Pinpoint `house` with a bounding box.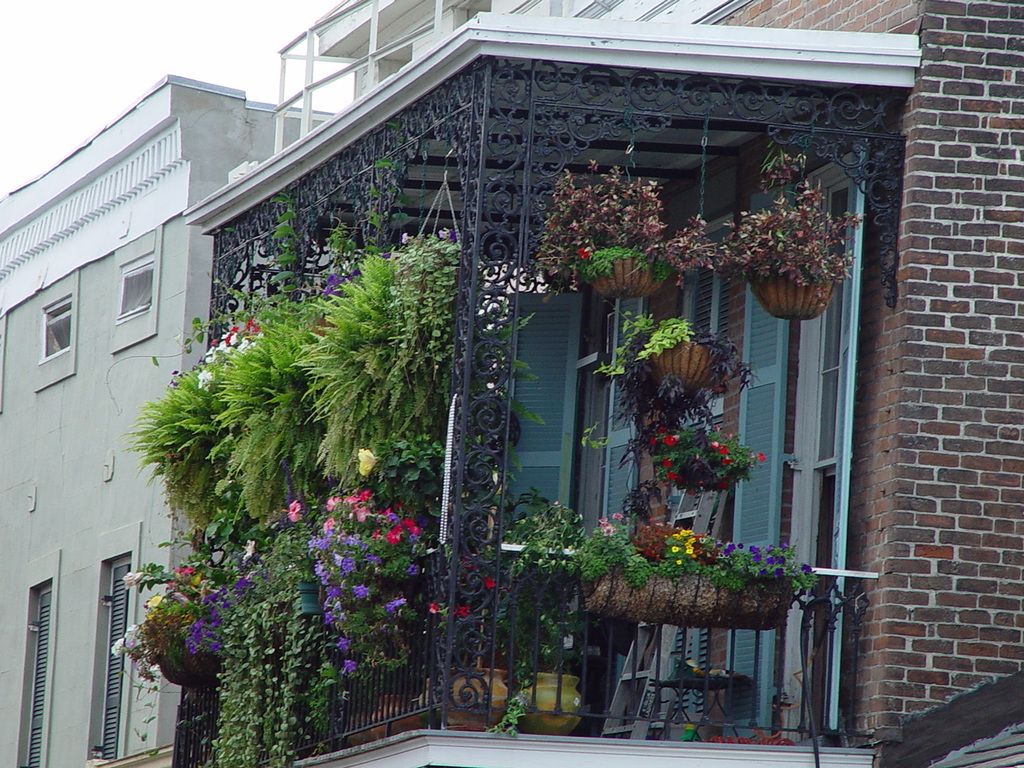
box=[187, 0, 896, 767].
